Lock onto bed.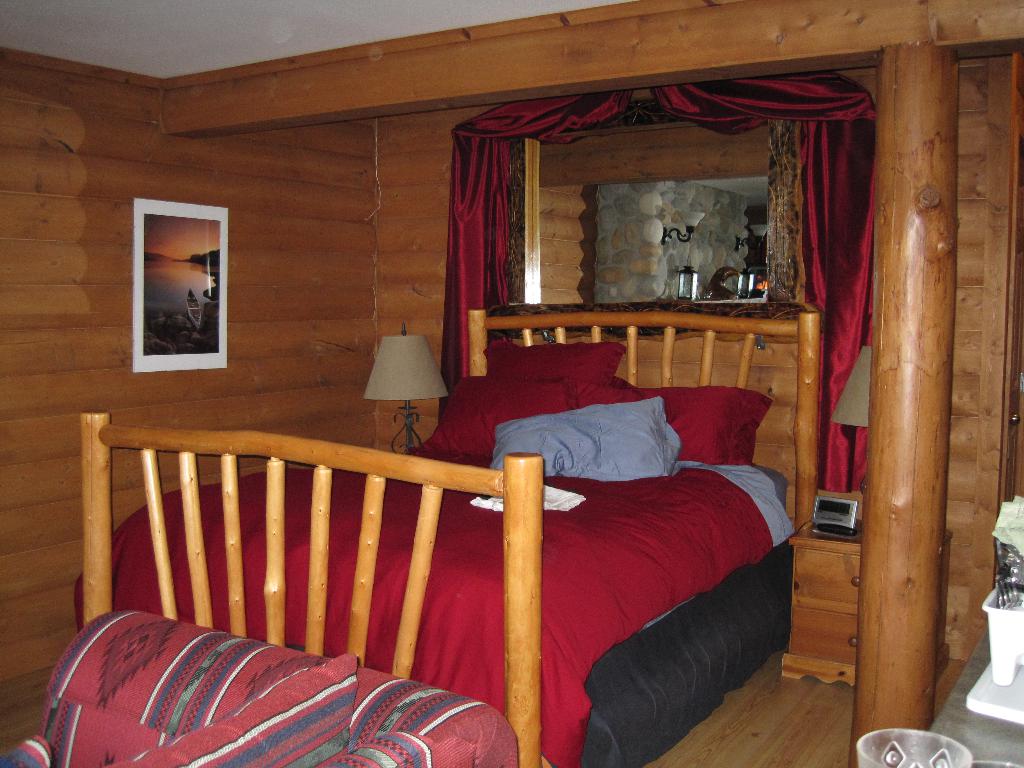
Locked: (111, 262, 810, 767).
